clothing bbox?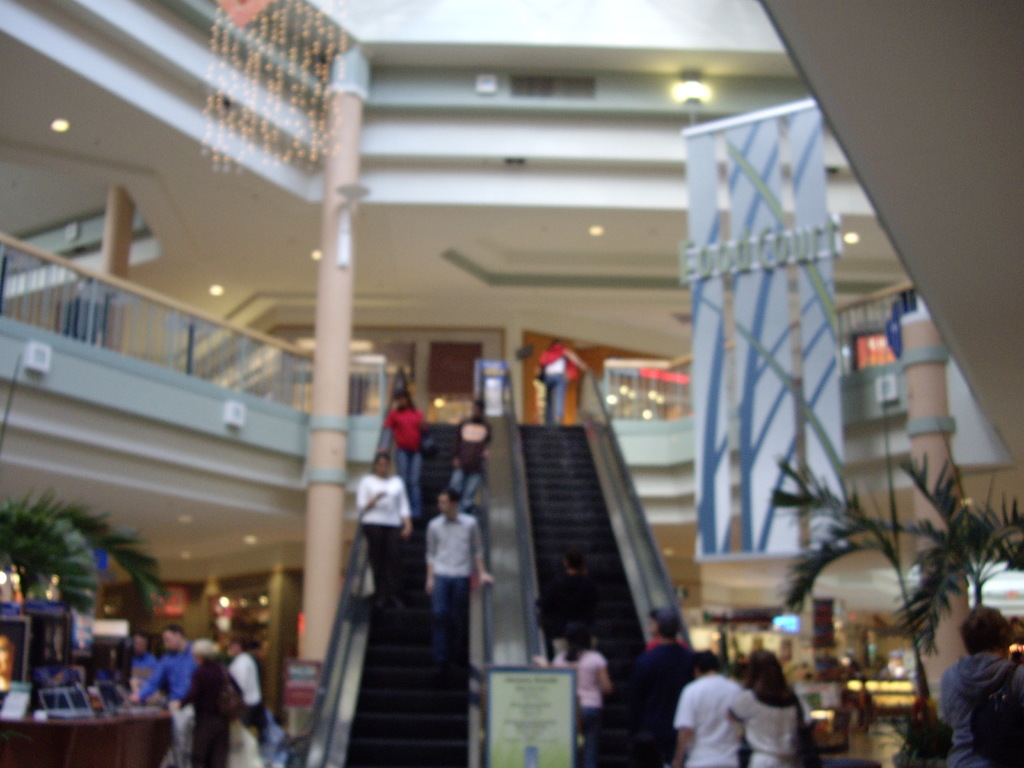
[left=673, top=669, right=752, bottom=767]
